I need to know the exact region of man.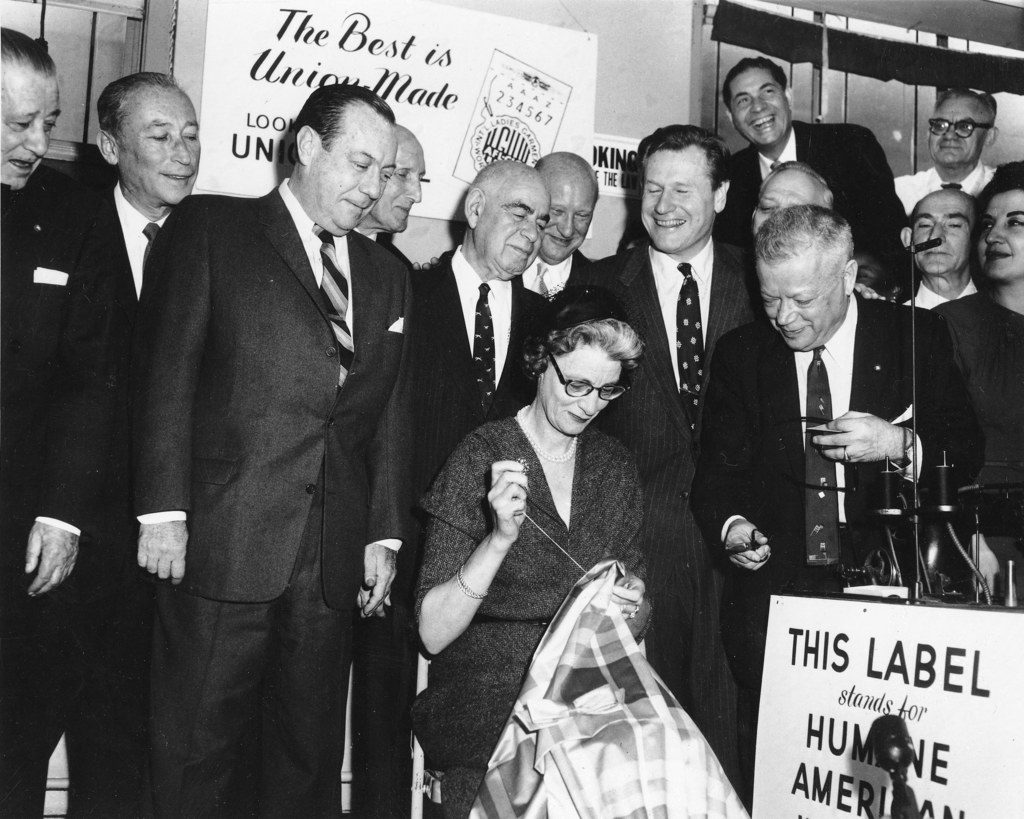
Region: (125, 86, 413, 818).
